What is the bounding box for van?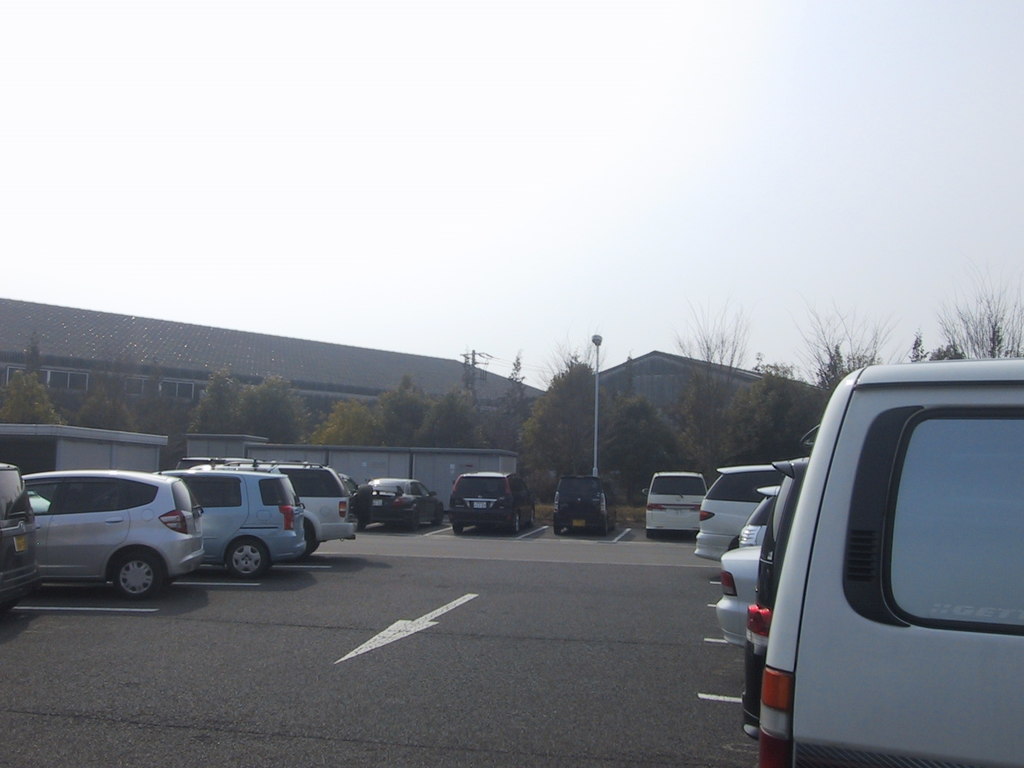
448/469/541/539.
